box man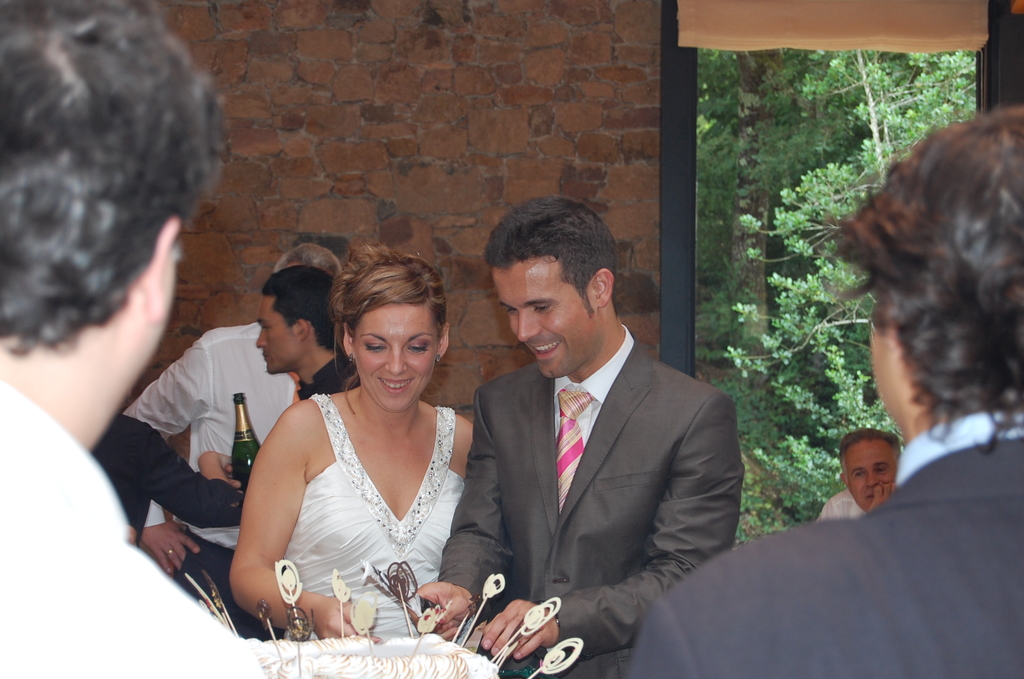
(0, 0, 260, 678)
